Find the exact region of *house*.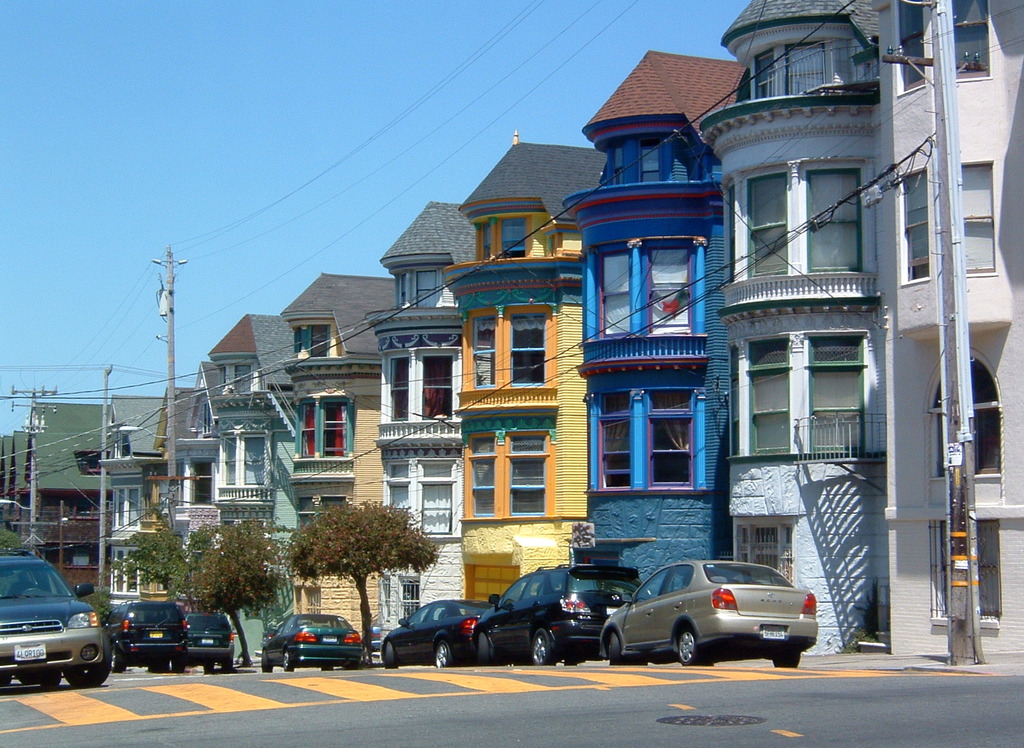
Exact region: 699 0 1023 670.
